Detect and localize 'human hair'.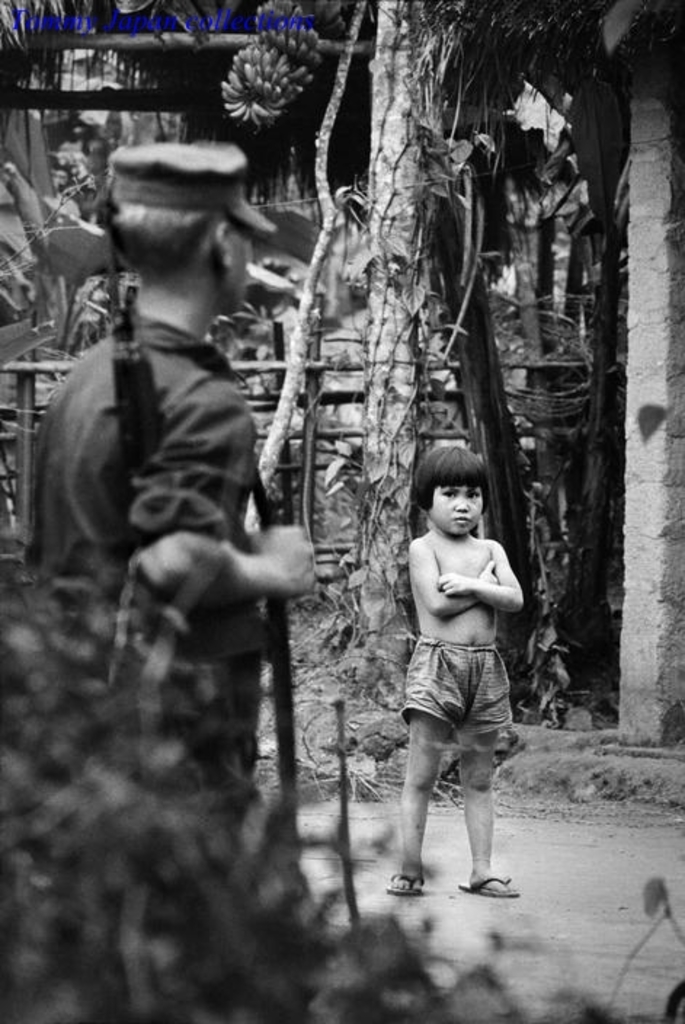
Localized at rect(417, 442, 496, 534).
